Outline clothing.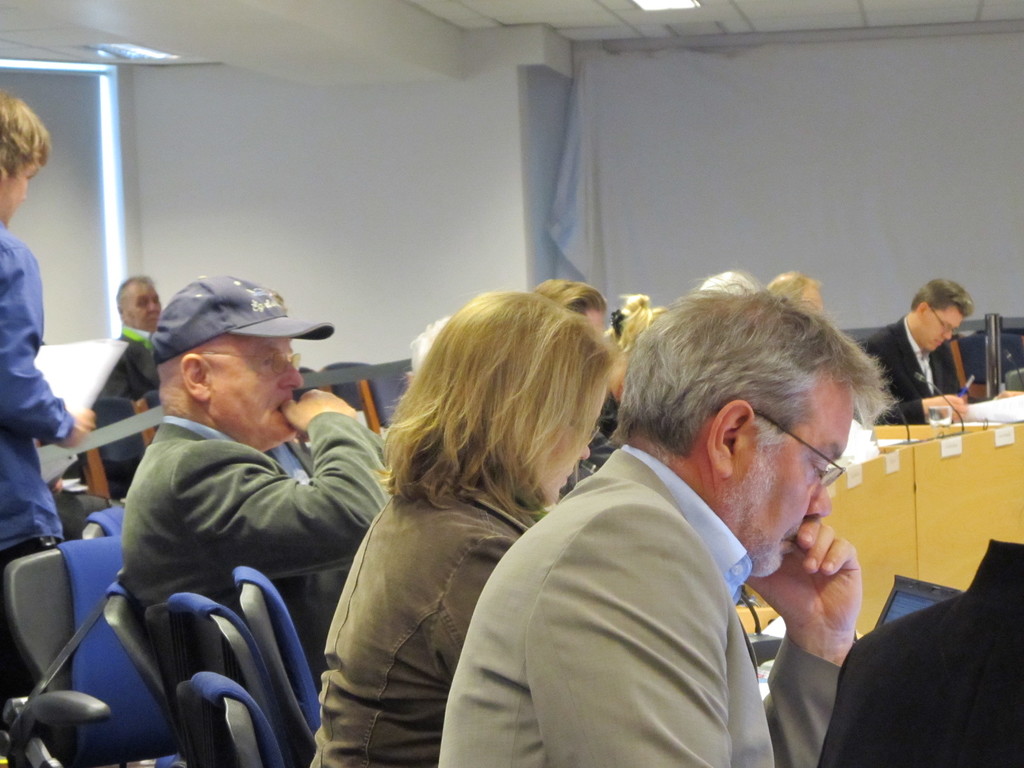
Outline: l=316, t=476, r=527, b=766.
